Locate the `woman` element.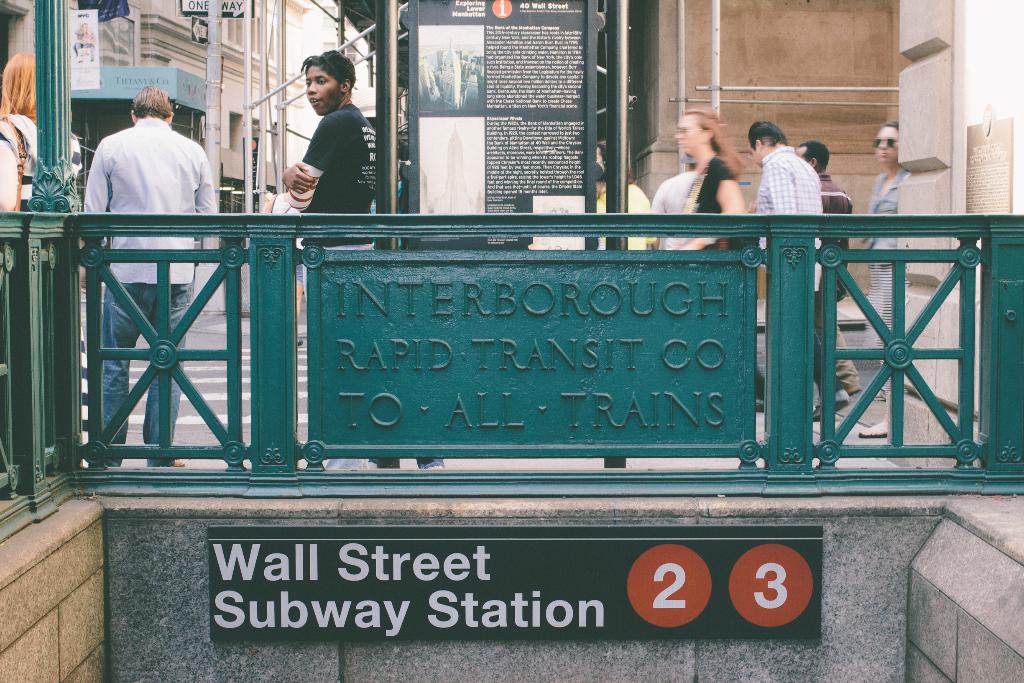
Element bbox: {"x1": 861, "y1": 120, "x2": 910, "y2": 400}.
